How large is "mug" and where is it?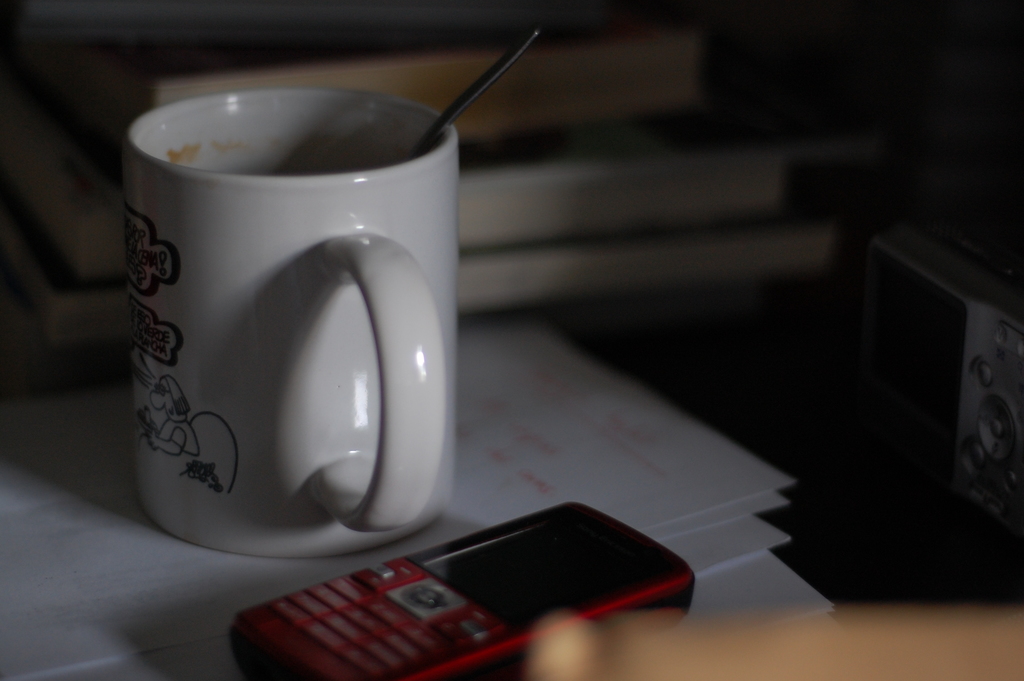
Bounding box: (120, 90, 459, 561).
